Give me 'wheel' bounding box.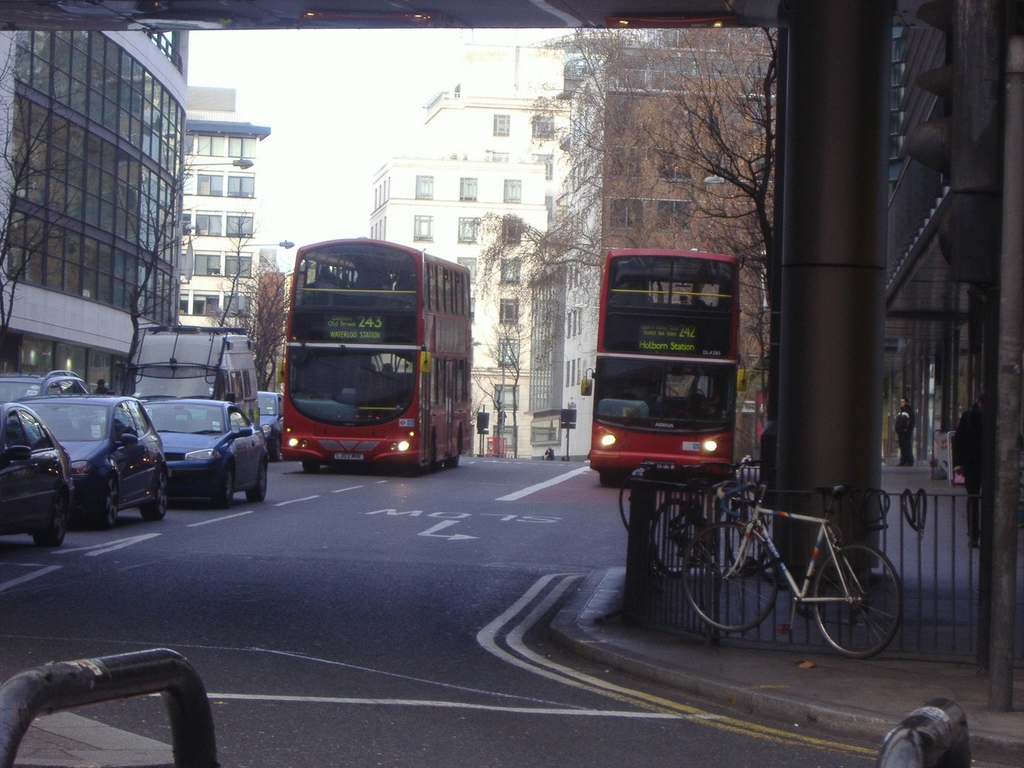
(left=724, top=500, right=769, bottom=575).
